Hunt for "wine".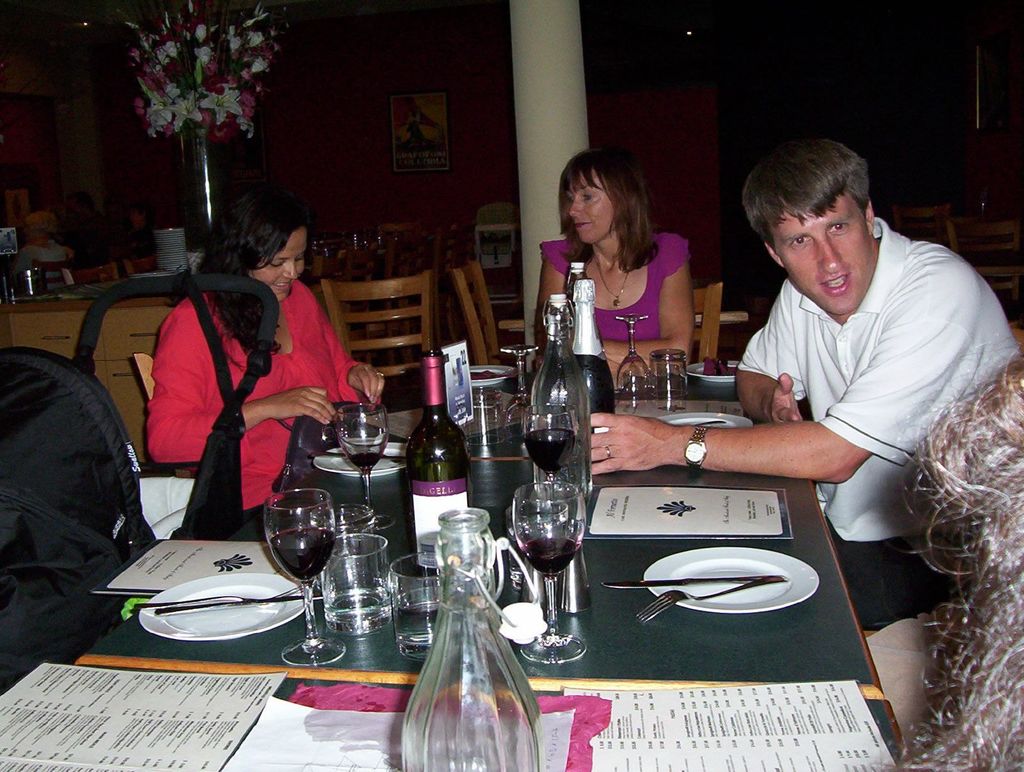
Hunted down at {"left": 401, "top": 356, "right": 475, "bottom": 570}.
